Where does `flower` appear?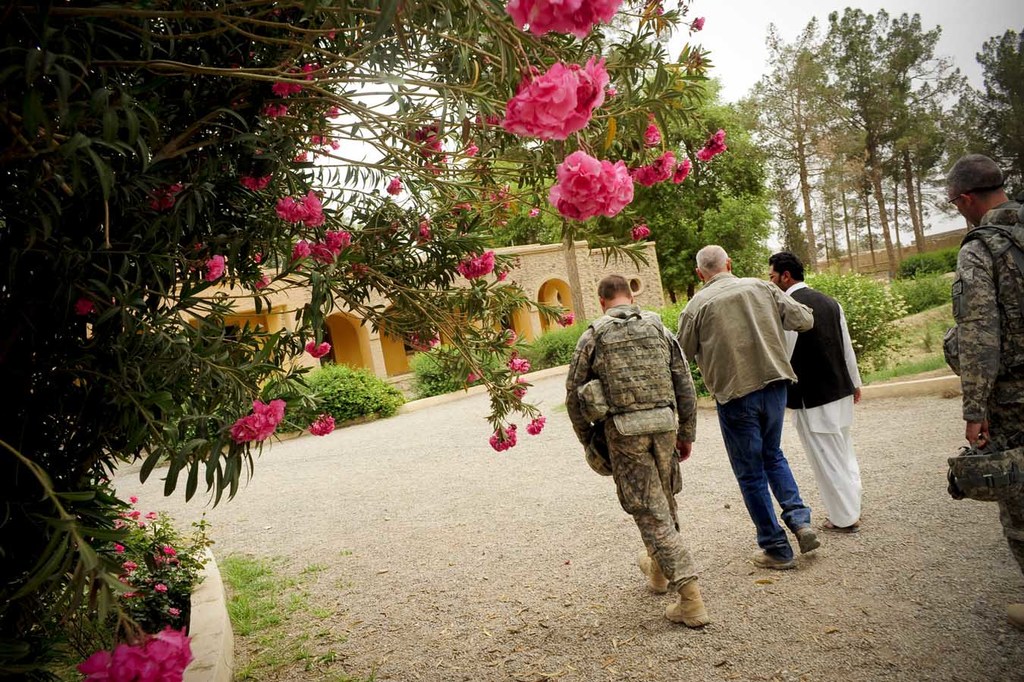
Appears at detection(114, 577, 134, 602).
